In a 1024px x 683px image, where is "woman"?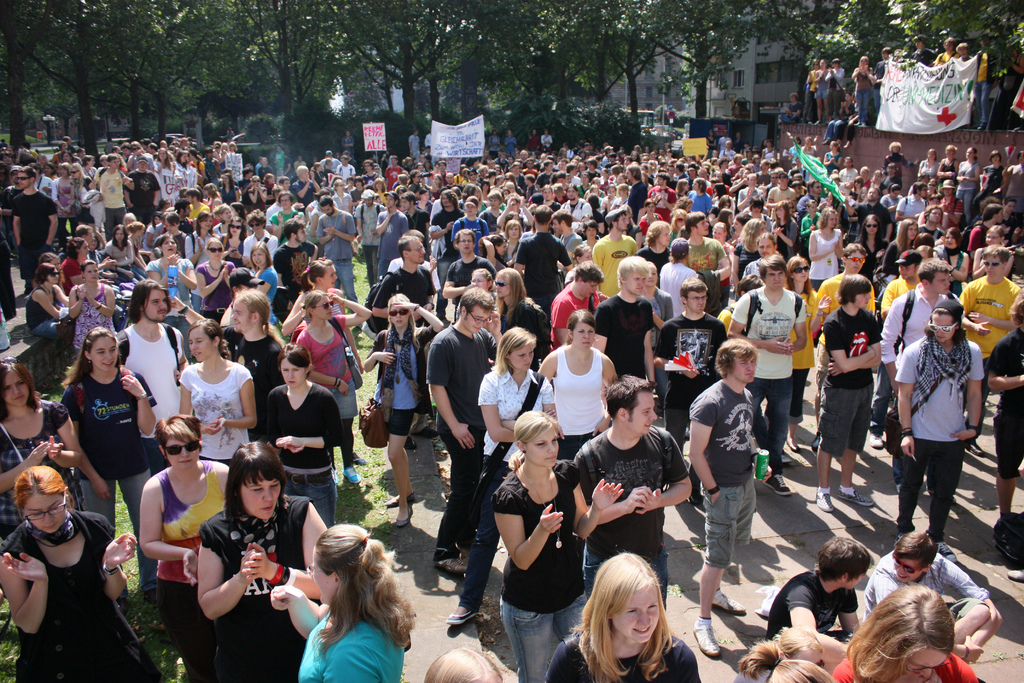
box(193, 441, 326, 682).
